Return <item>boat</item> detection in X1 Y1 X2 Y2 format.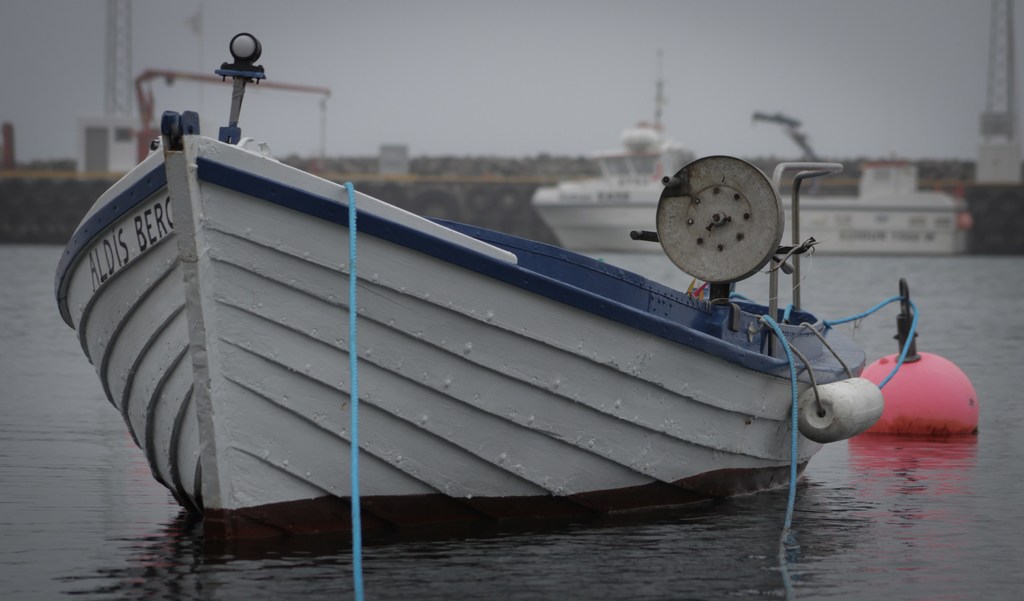
58 76 986 535.
